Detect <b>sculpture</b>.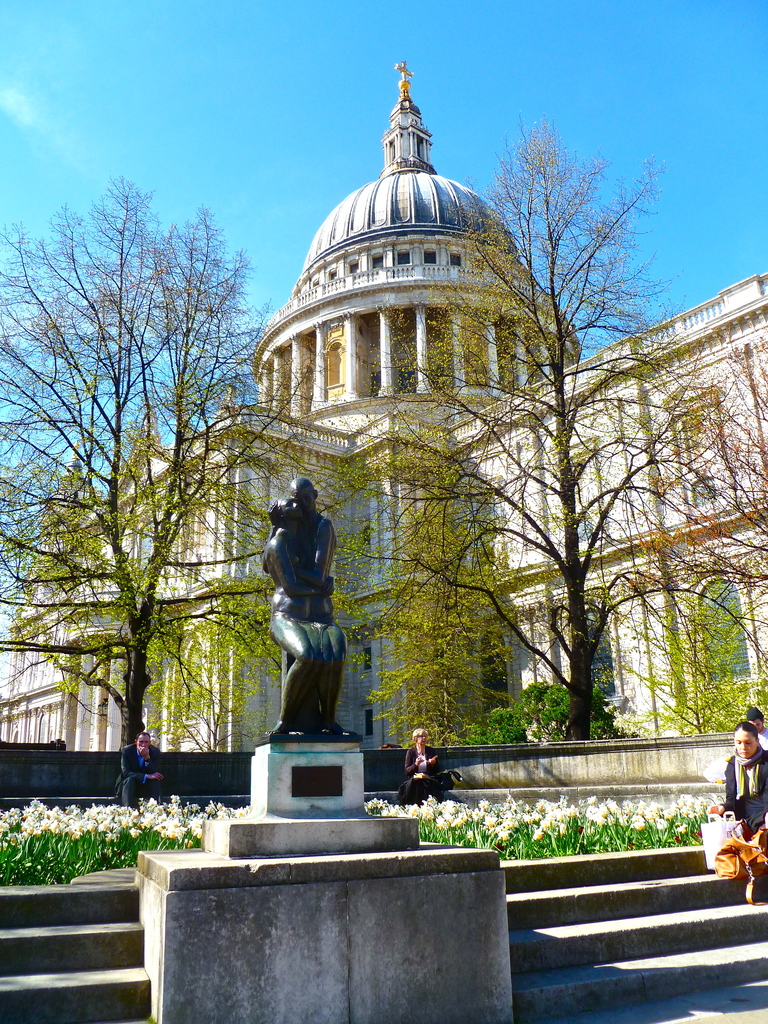
Detected at pyautogui.locateOnScreen(266, 477, 385, 741).
